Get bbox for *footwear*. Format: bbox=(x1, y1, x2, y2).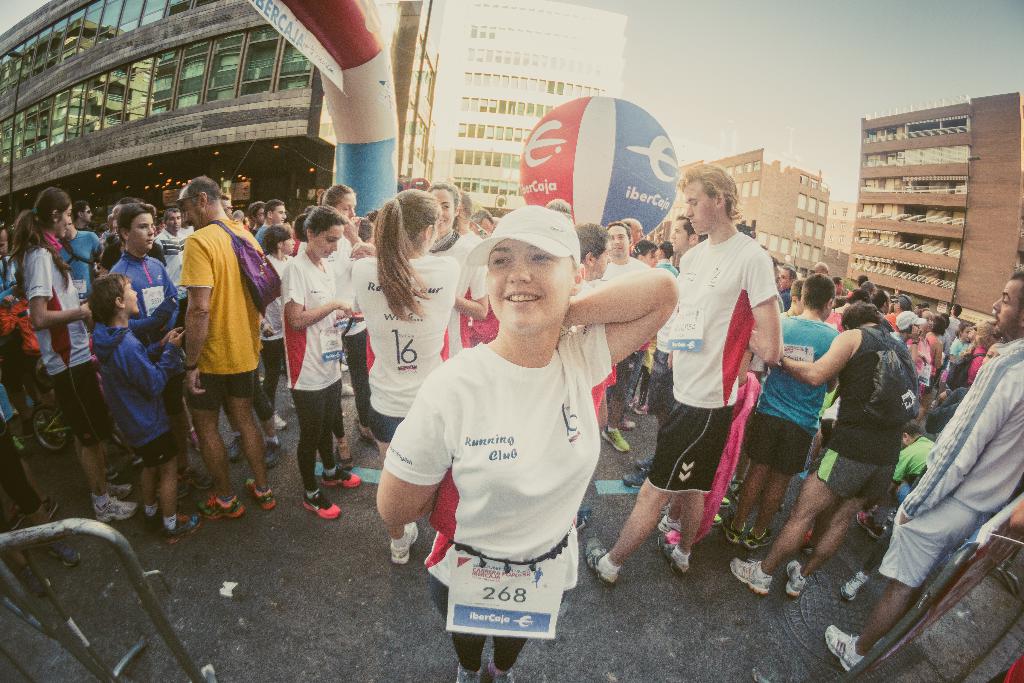
bbox=(734, 557, 771, 594).
